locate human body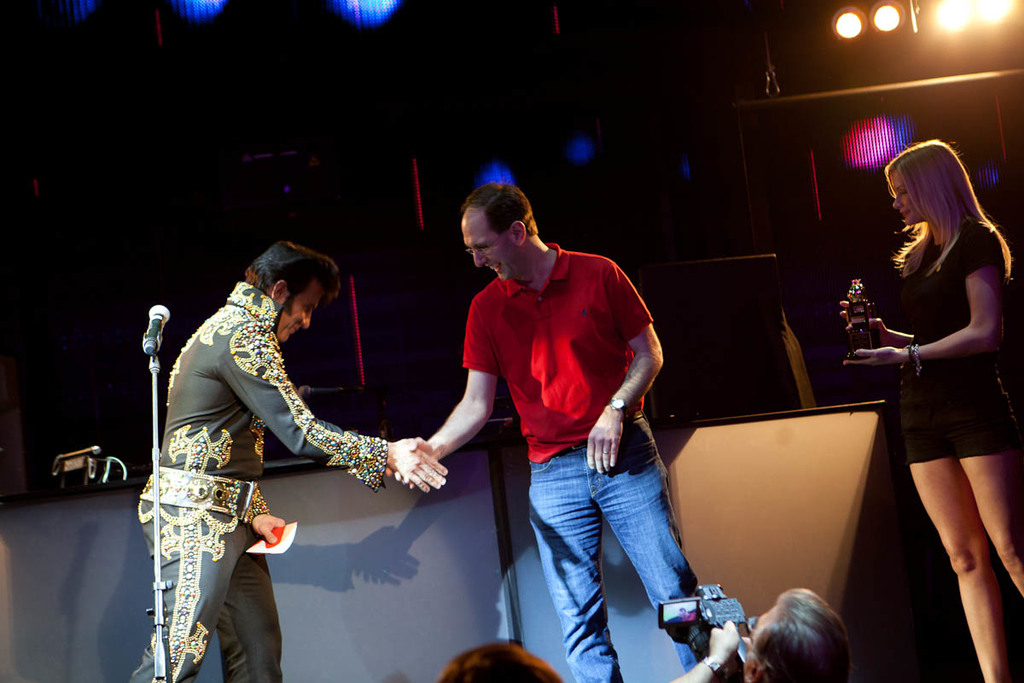
{"left": 386, "top": 174, "right": 749, "bottom": 682}
